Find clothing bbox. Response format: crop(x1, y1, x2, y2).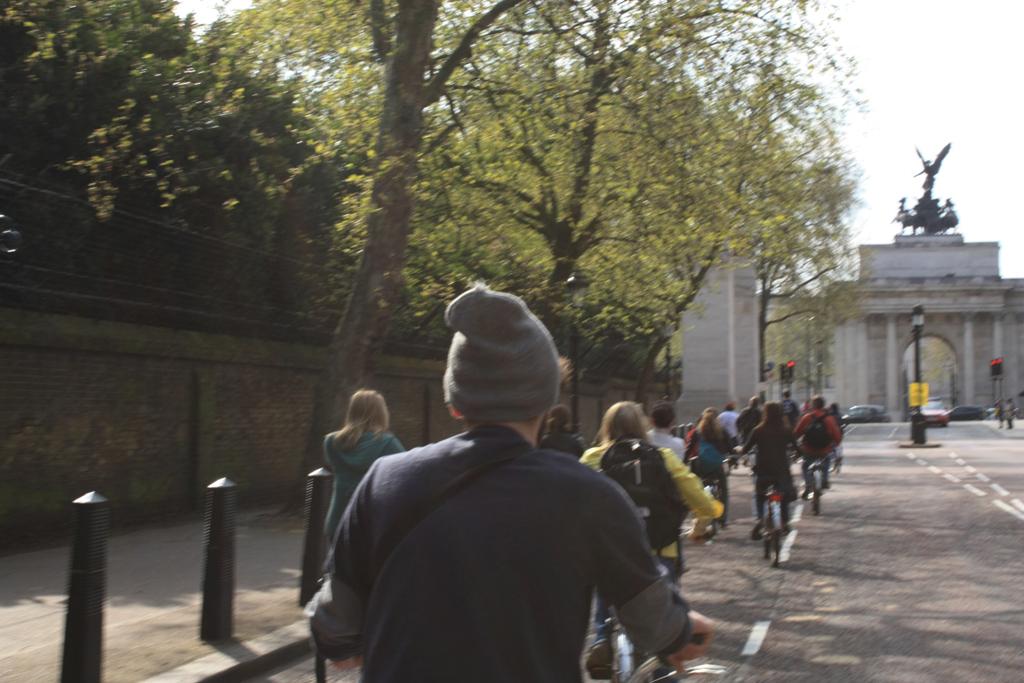
crop(589, 435, 725, 647).
